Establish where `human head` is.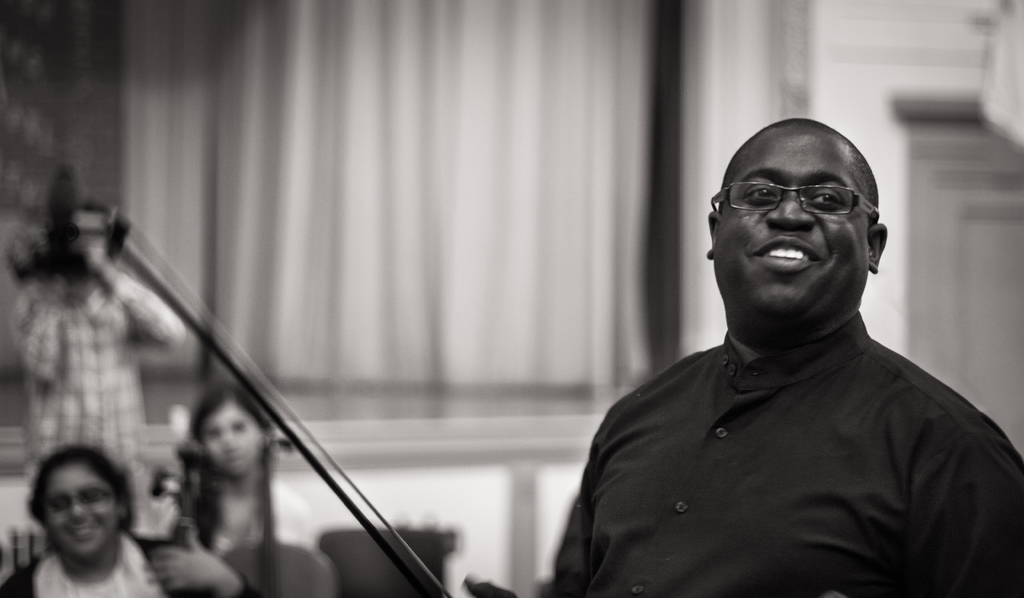
Established at <bbox>194, 385, 278, 476</bbox>.
